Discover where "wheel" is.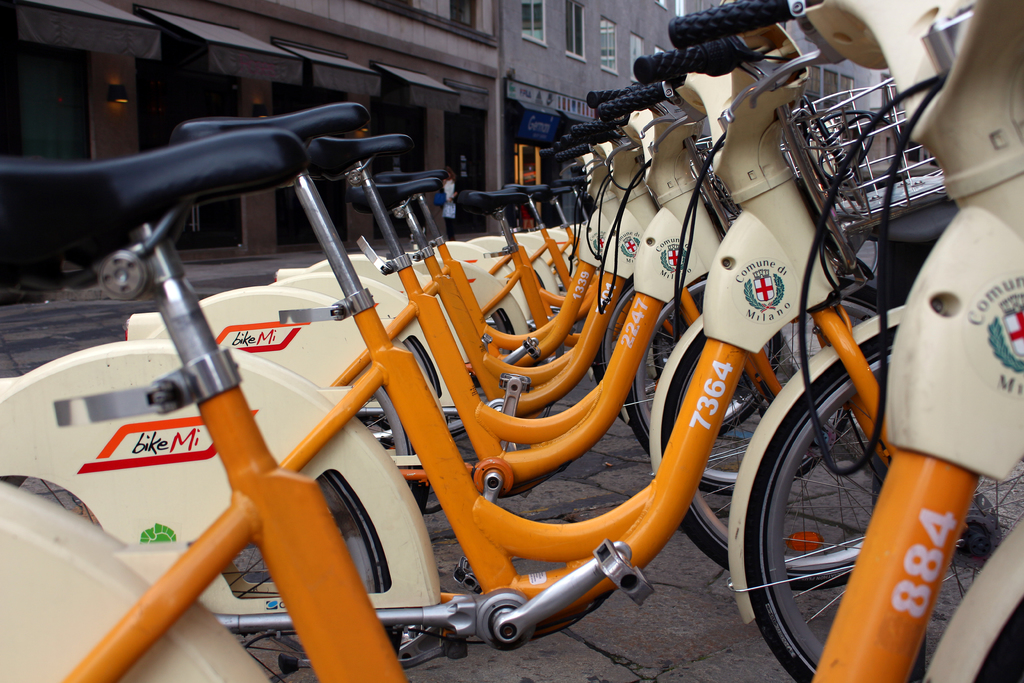
Discovered at [203, 468, 388, 682].
